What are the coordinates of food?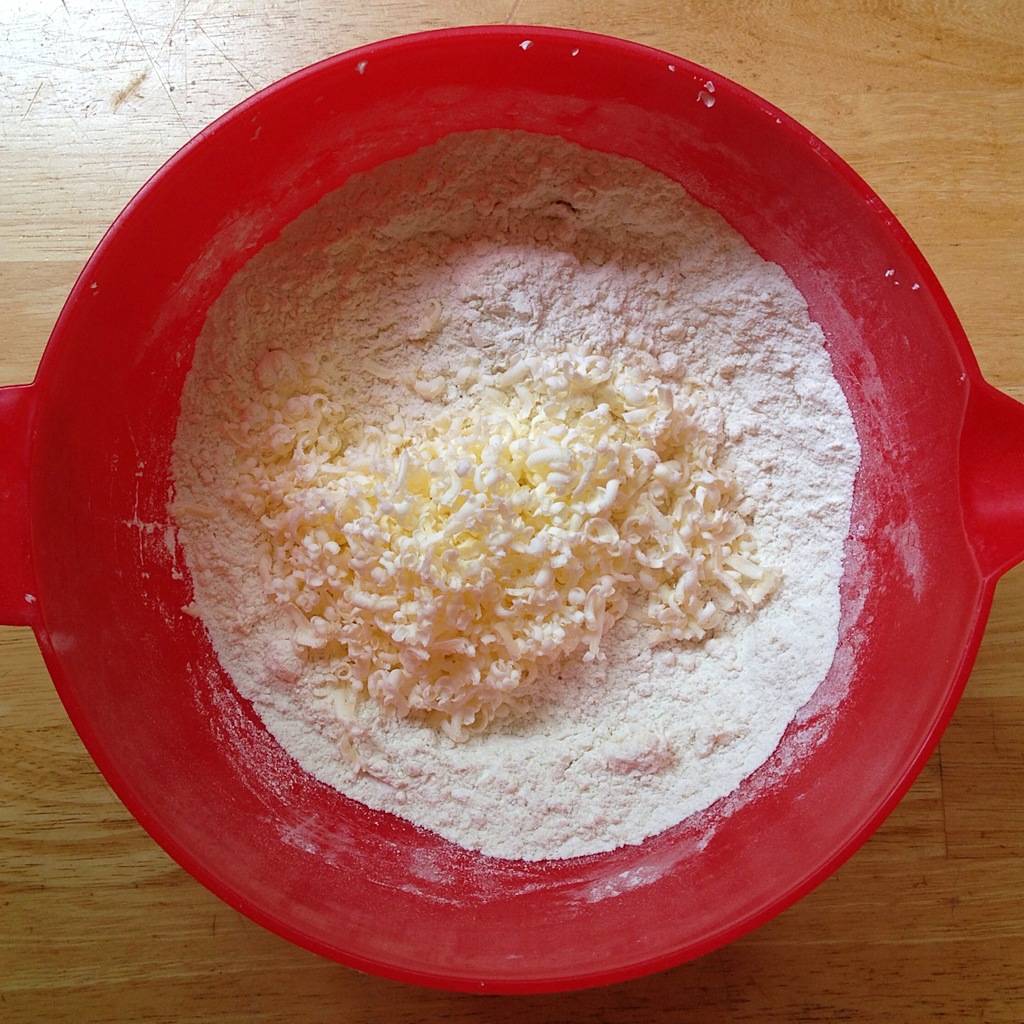
bbox=(111, 127, 868, 869).
